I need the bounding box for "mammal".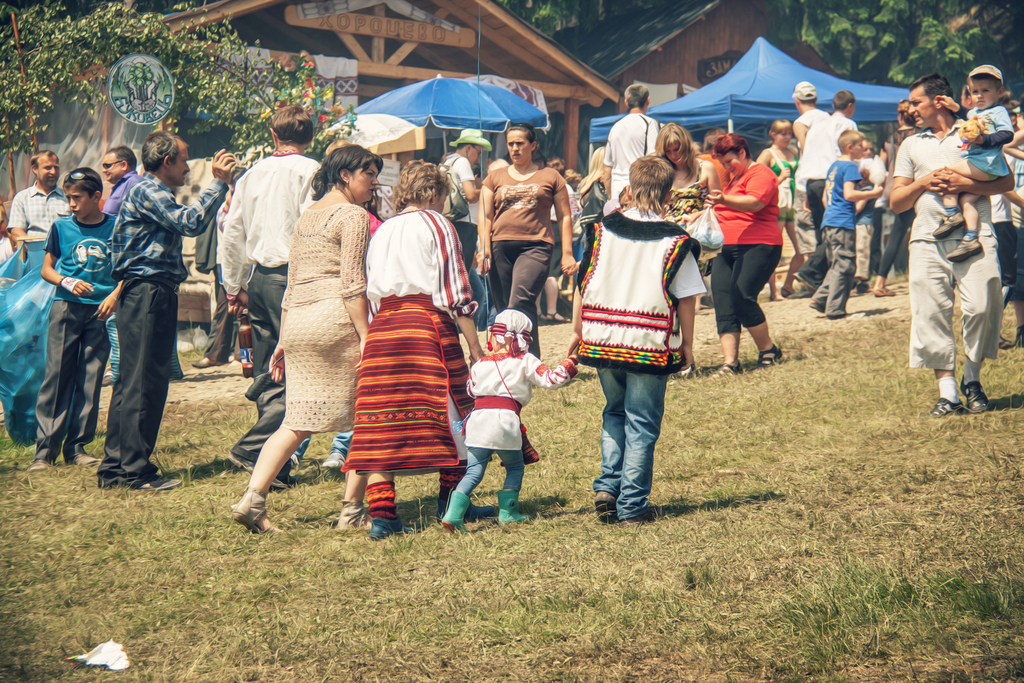
Here it is: [left=604, top=84, right=673, bottom=208].
